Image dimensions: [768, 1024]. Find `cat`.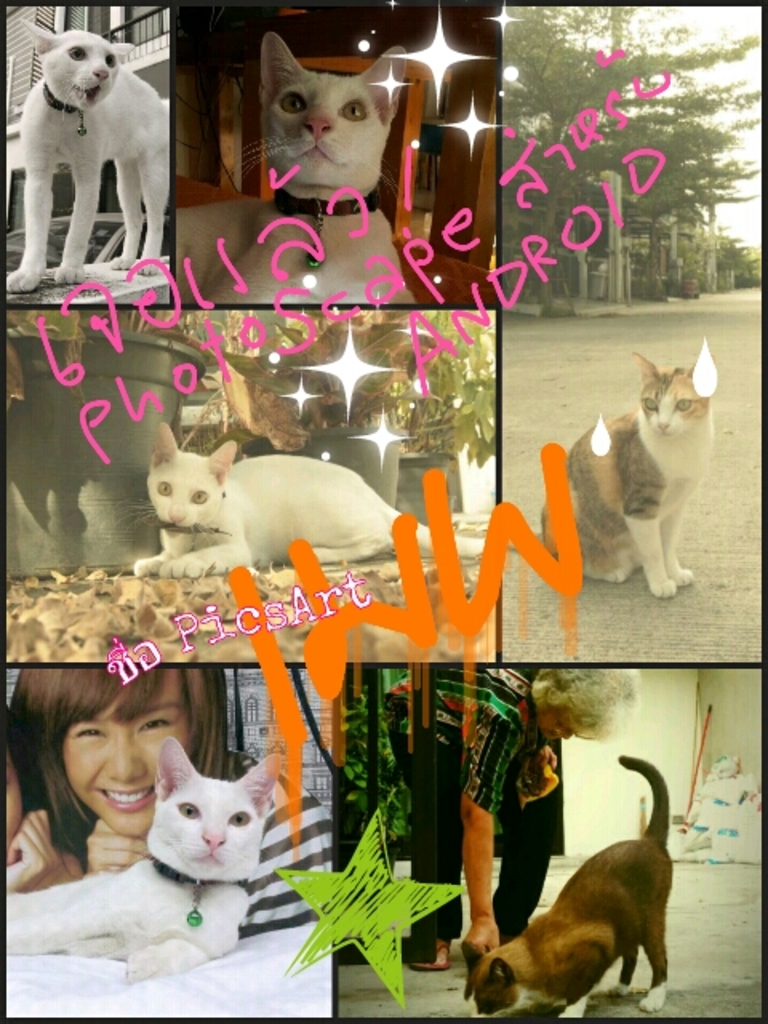
<bbox>458, 754, 680, 1022</bbox>.
